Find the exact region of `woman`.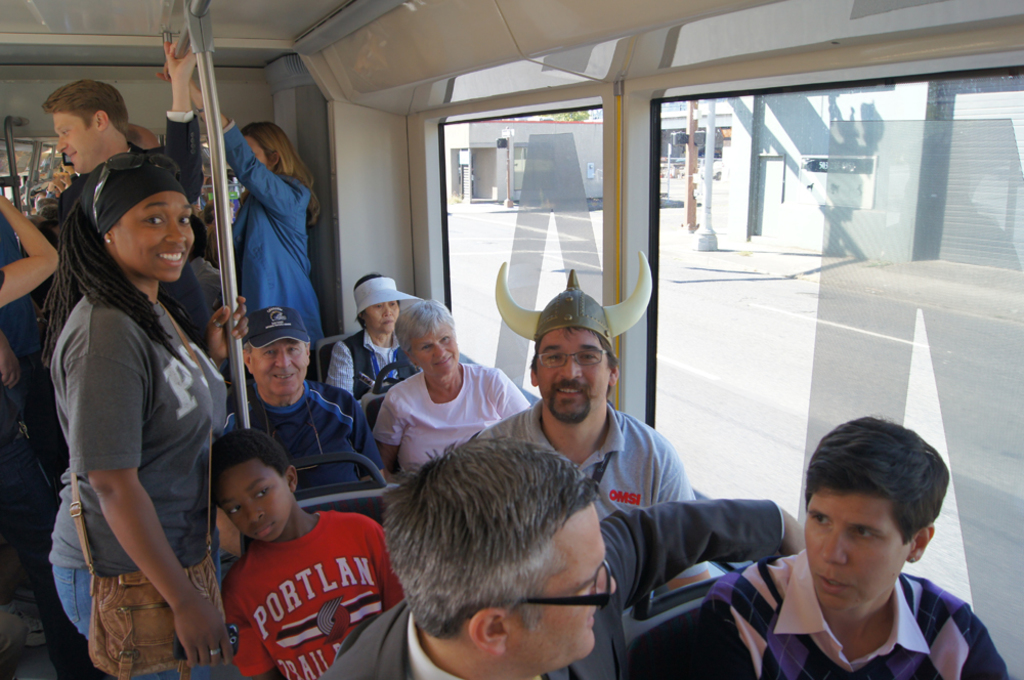
Exact region: locate(156, 56, 321, 375).
